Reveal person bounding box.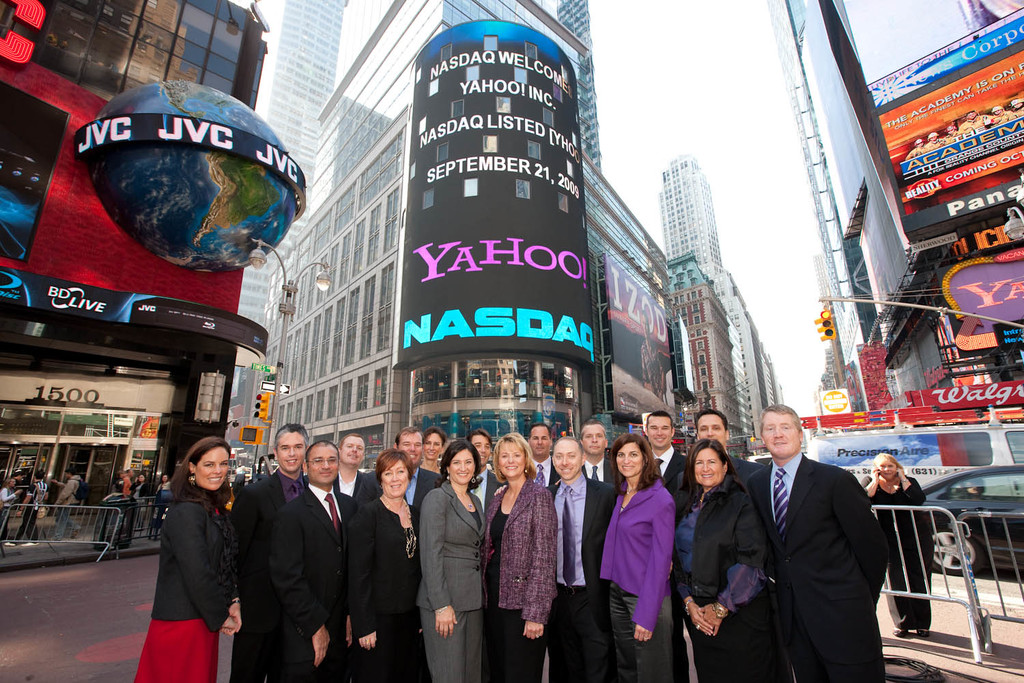
Revealed: (46,471,85,535).
